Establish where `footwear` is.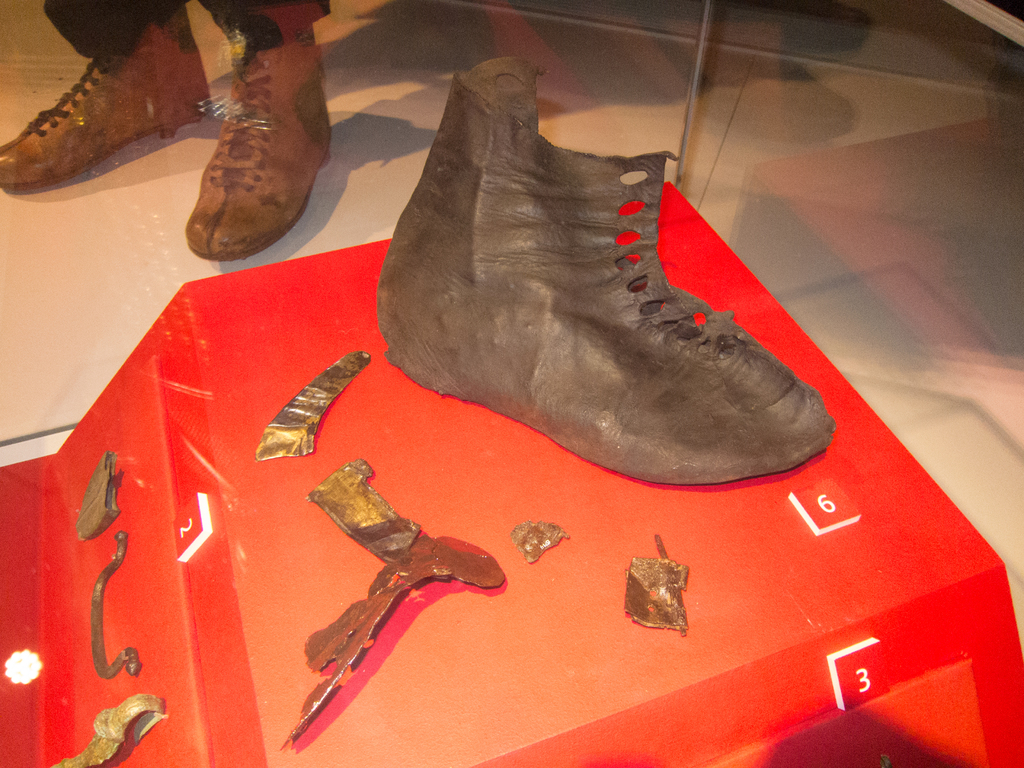
Established at 402:112:819:518.
